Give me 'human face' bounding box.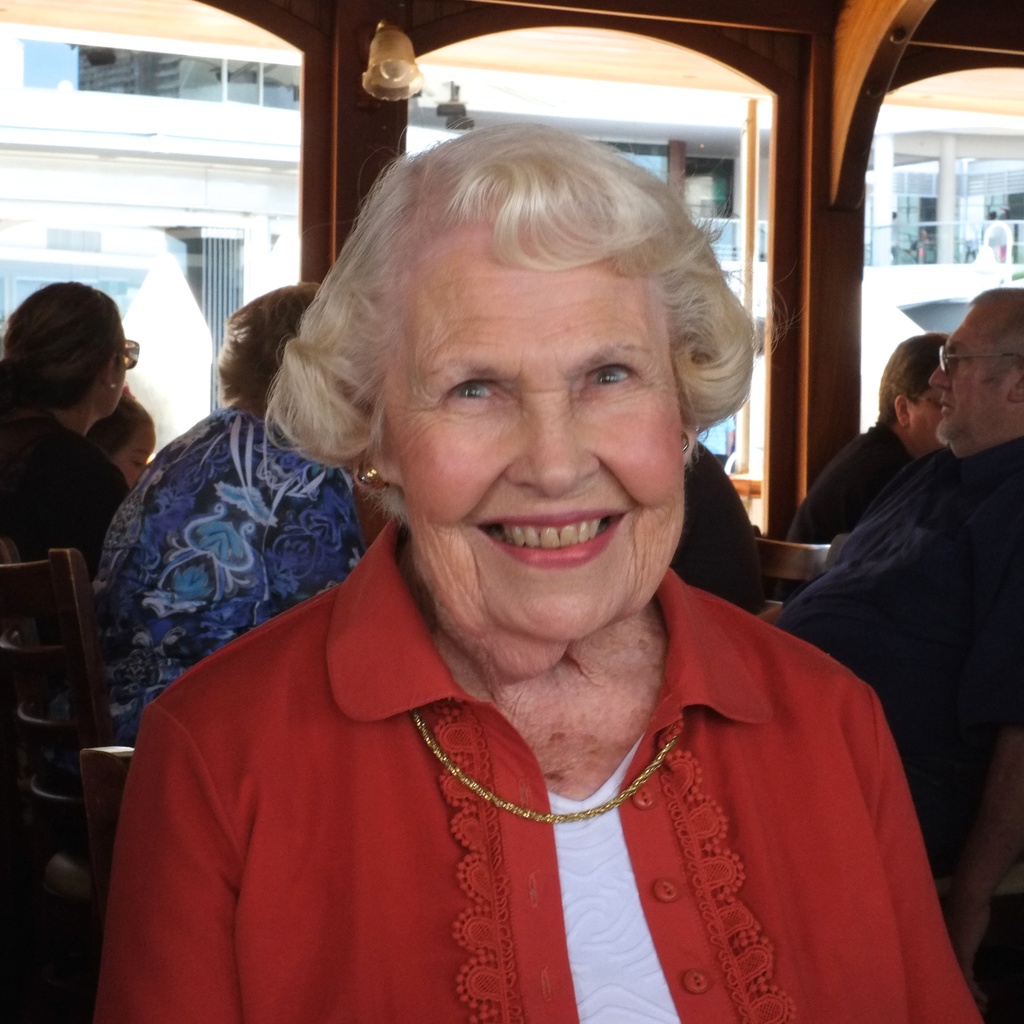
(927,309,1003,445).
